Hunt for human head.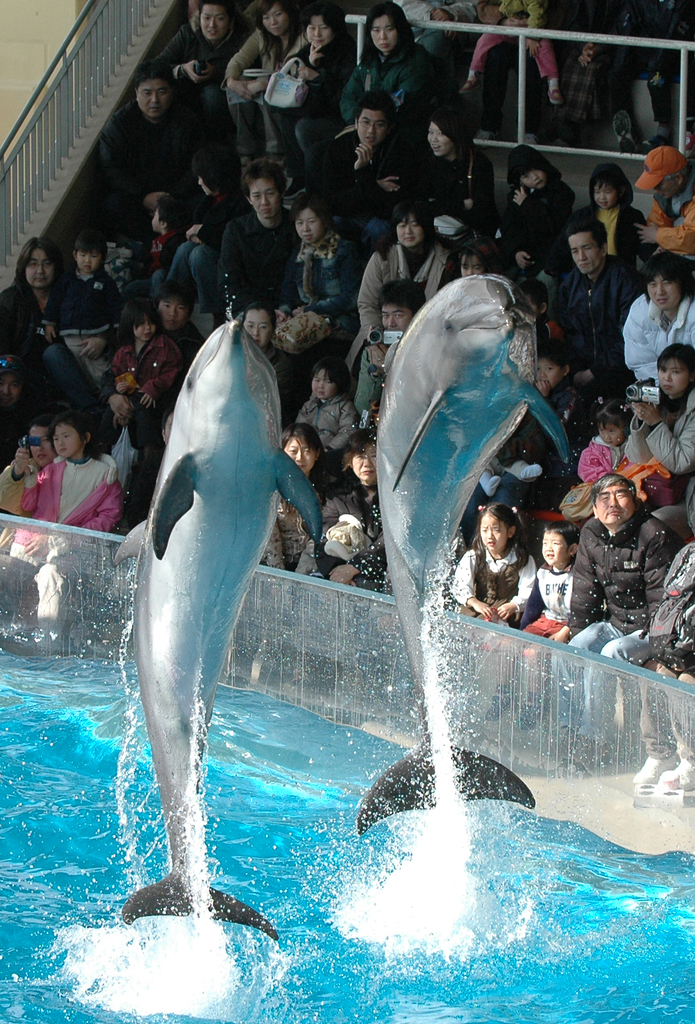
Hunted down at 292 196 335 245.
